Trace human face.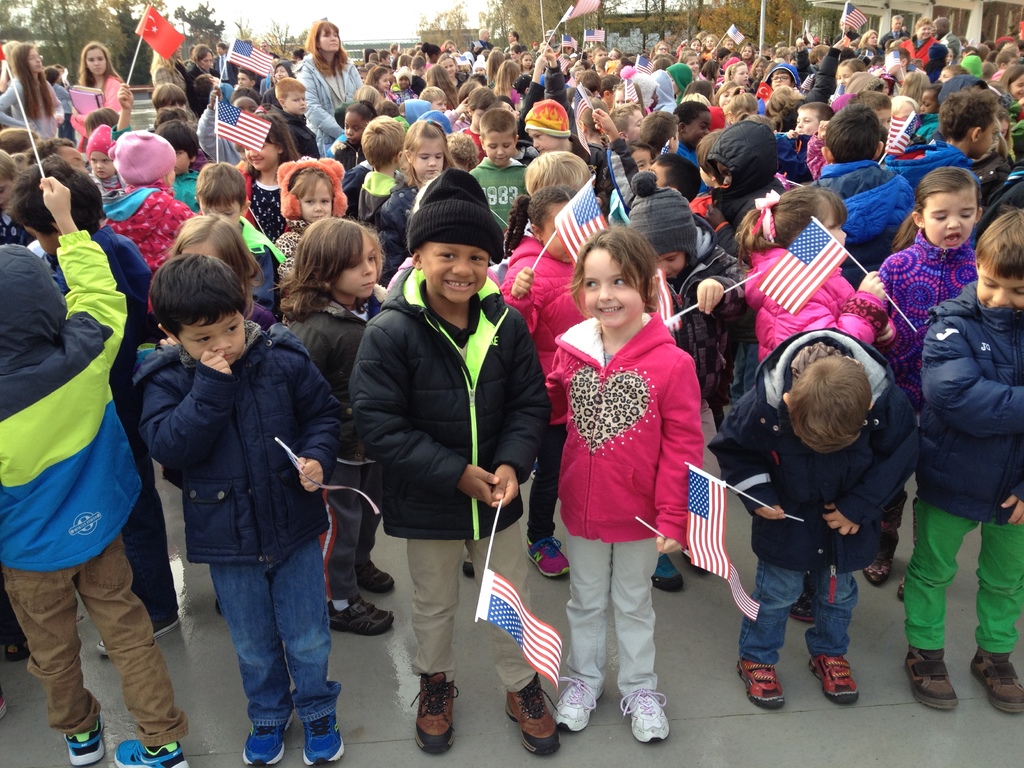
Traced to bbox=(199, 53, 215, 72).
